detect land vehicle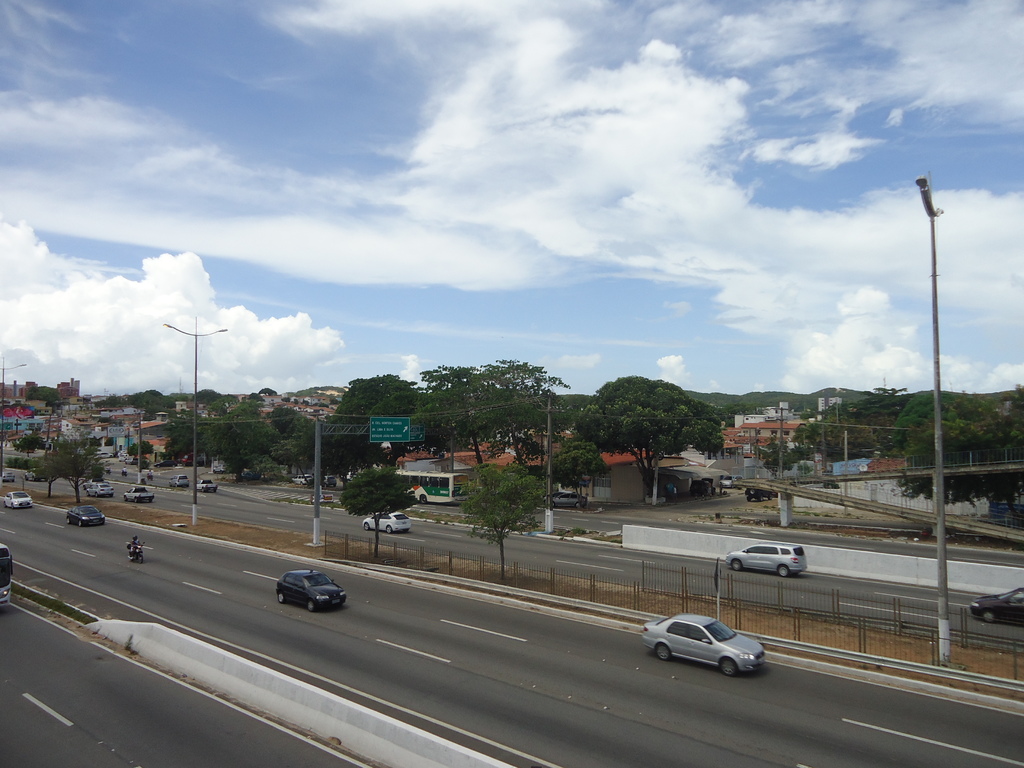
[145, 470, 155, 481]
